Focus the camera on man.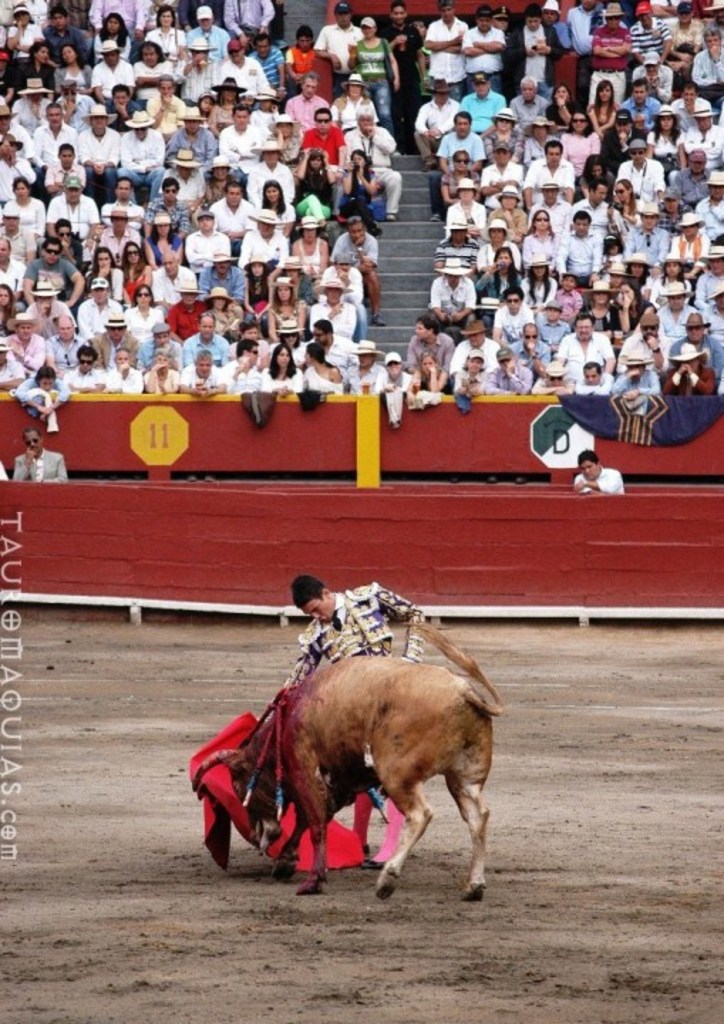
Focus region: [left=573, top=447, right=624, bottom=496].
